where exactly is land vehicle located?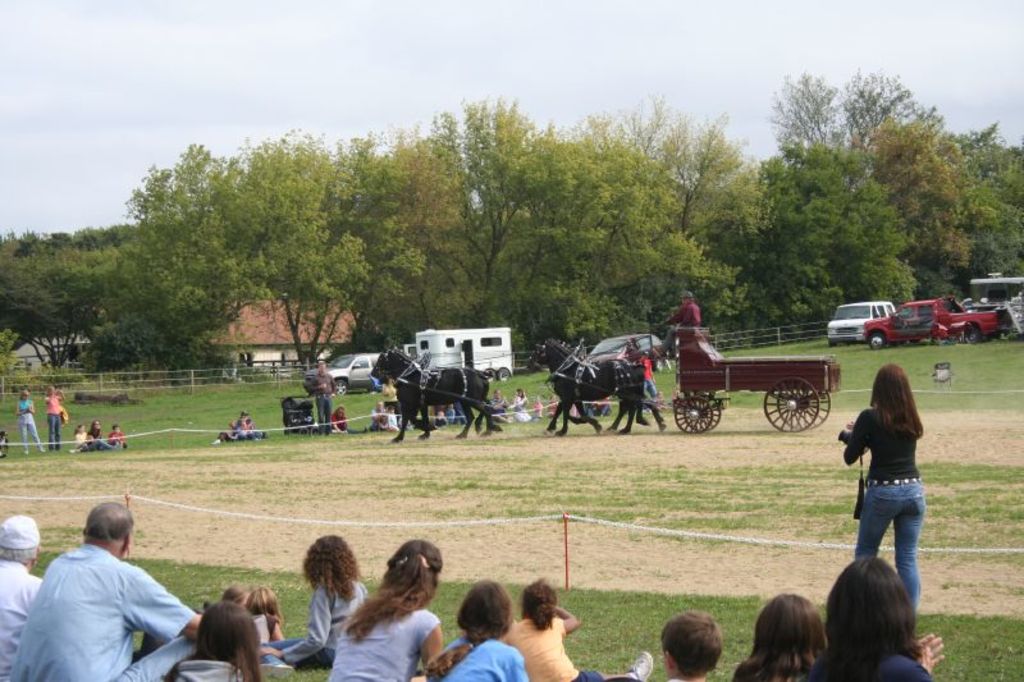
Its bounding box is (964,269,1023,338).
